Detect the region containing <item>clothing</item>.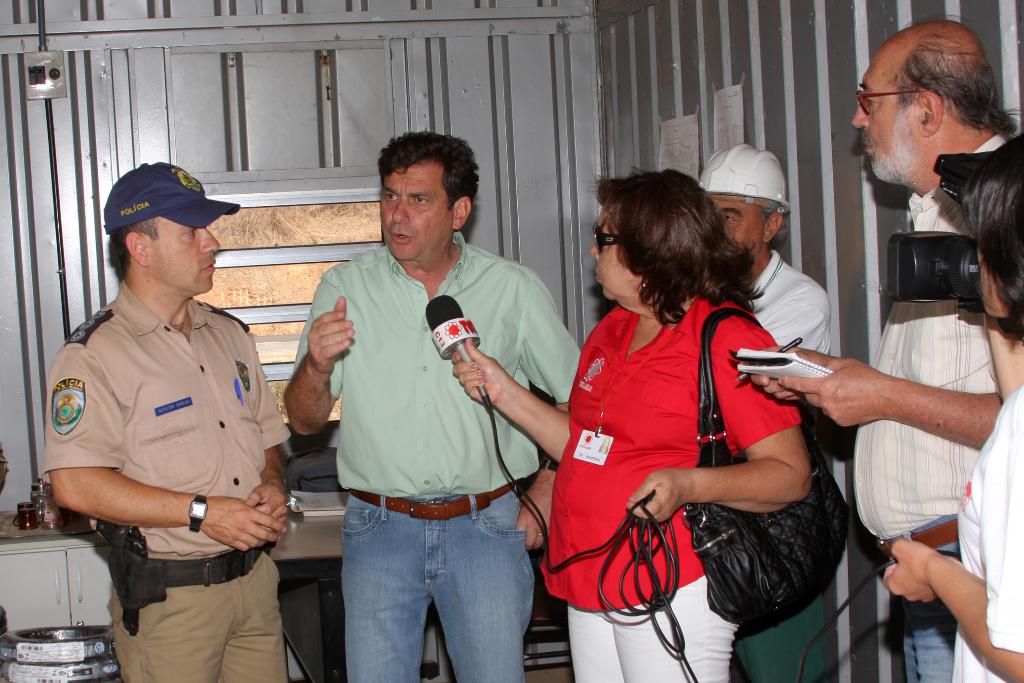
(297,231,583,682).
